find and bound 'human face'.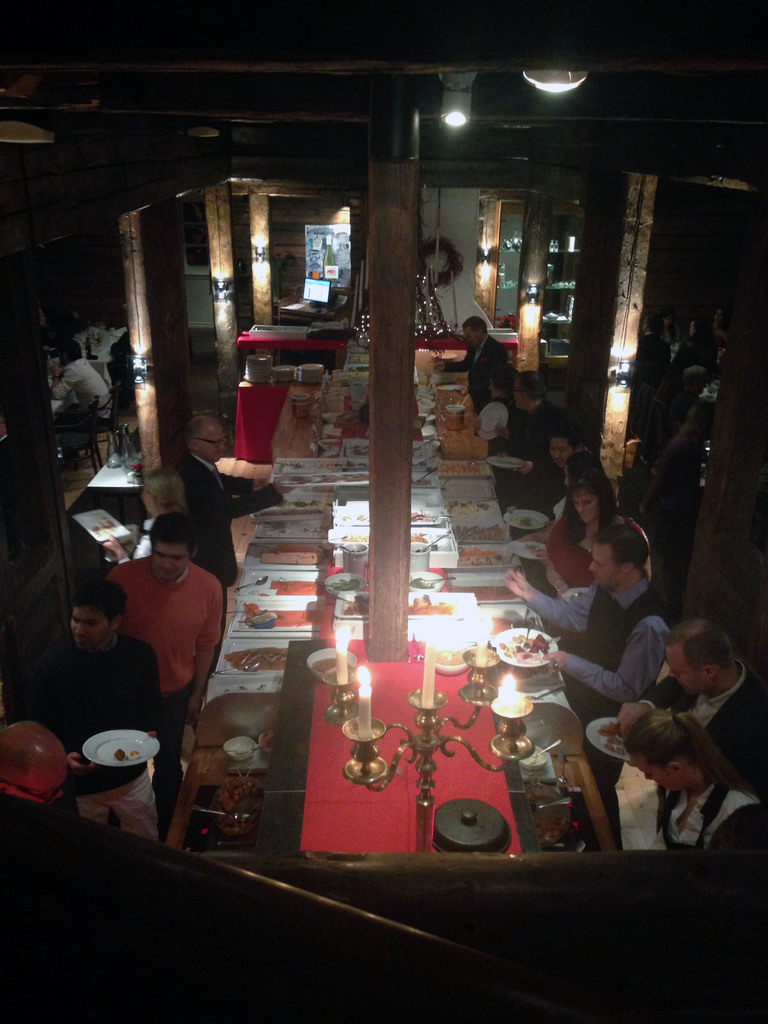
Bound: <box>663,646,701,696</box>.
